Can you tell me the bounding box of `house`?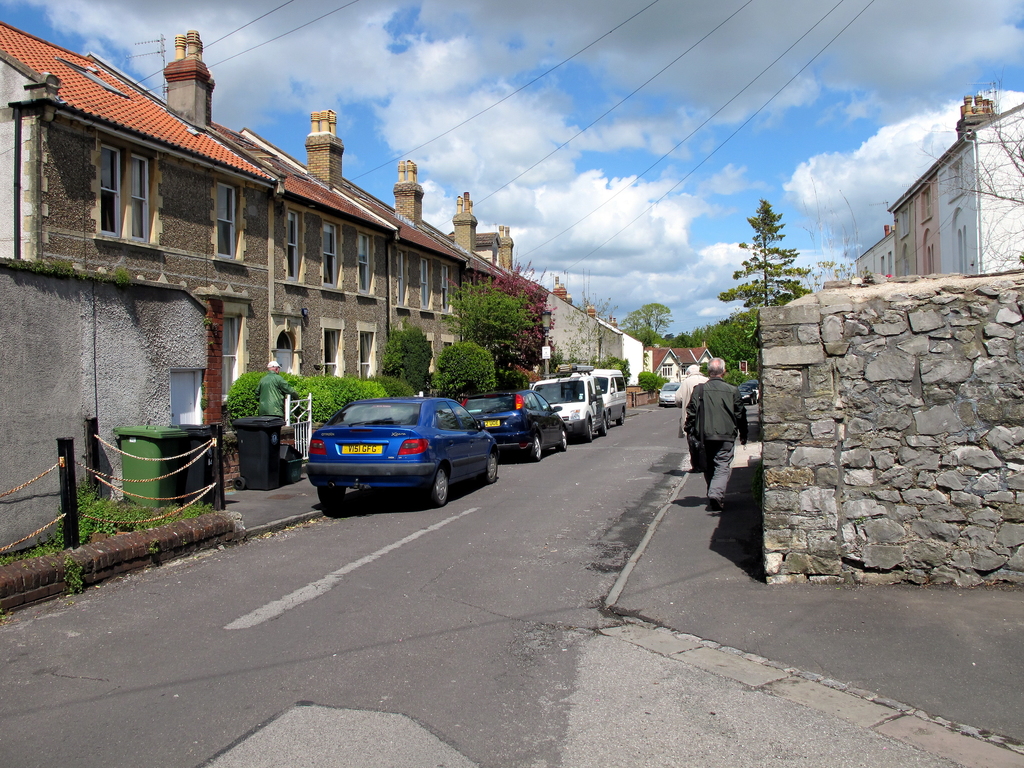
0,26,552,436.
